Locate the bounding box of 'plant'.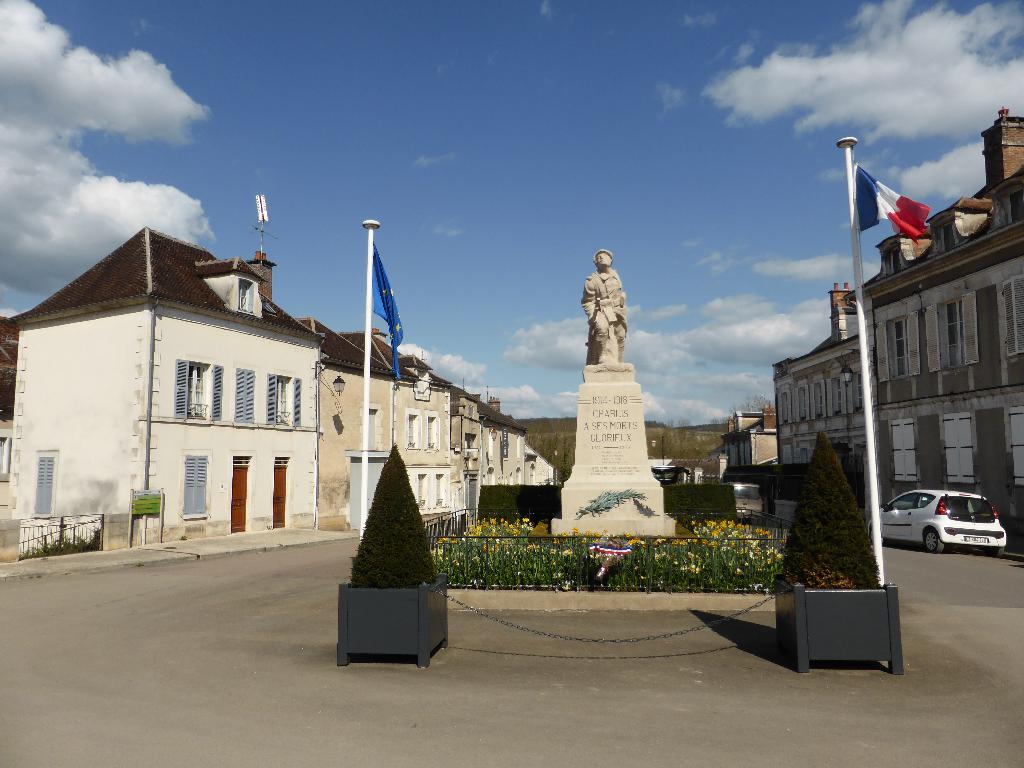
Bounding box: select_region(567, 484, 644, 516).
